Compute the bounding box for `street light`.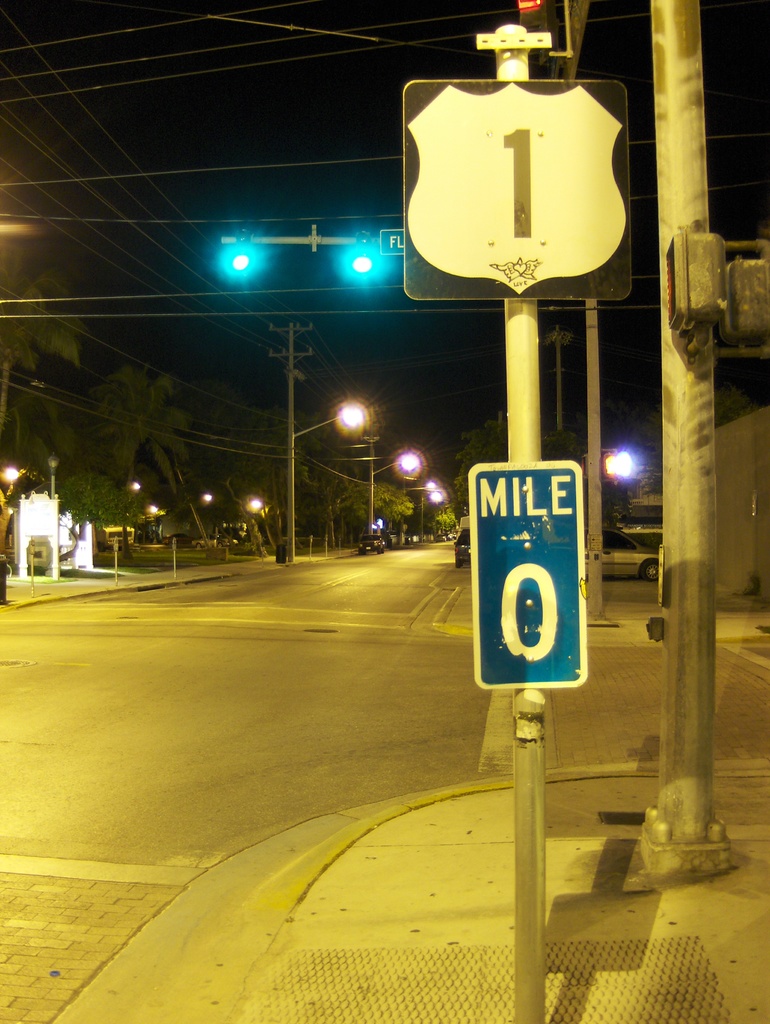
{"left": 422, "top": 474, "right": 438, "bottom": 543}.
